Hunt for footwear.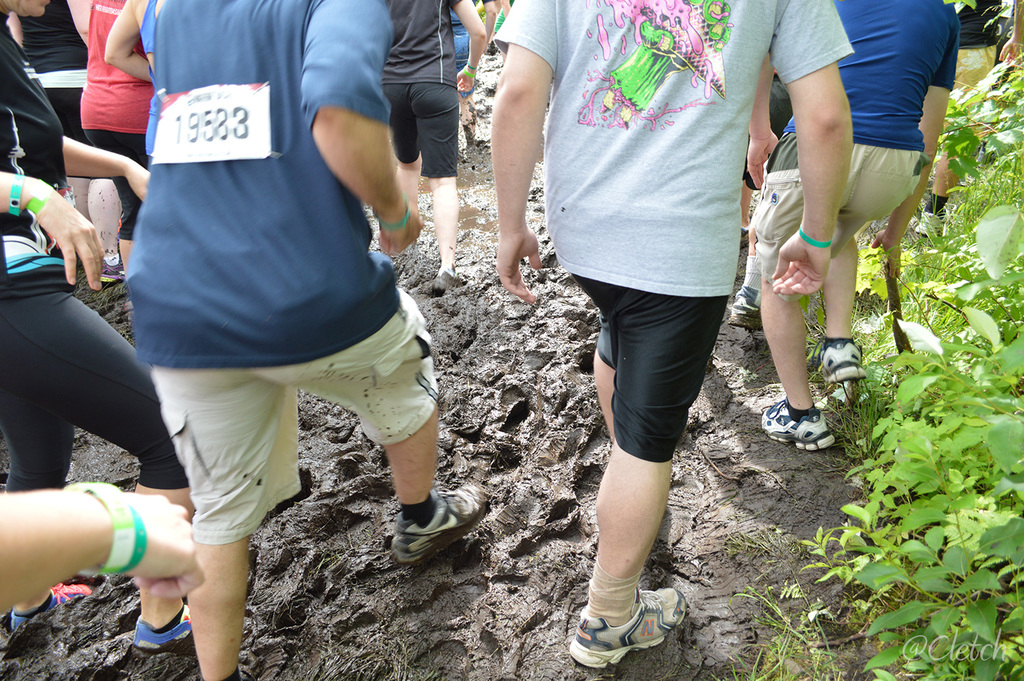
Hunted down at (left=141, top=602, right=207, bottom=654).
